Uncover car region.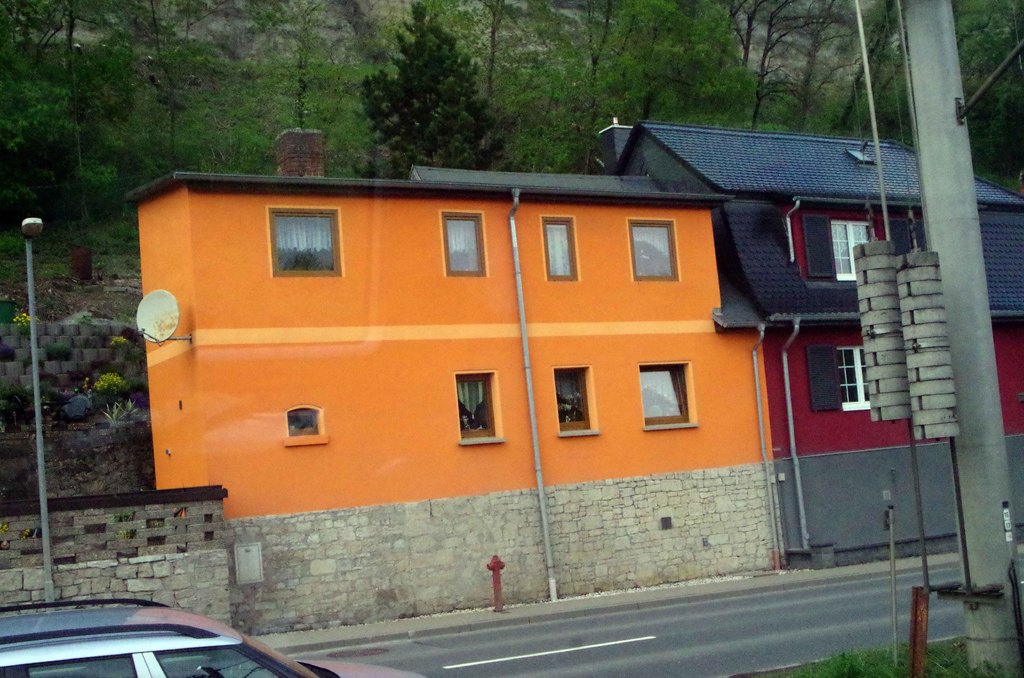
Uncovered: <box>0,600,424,677</box>.
